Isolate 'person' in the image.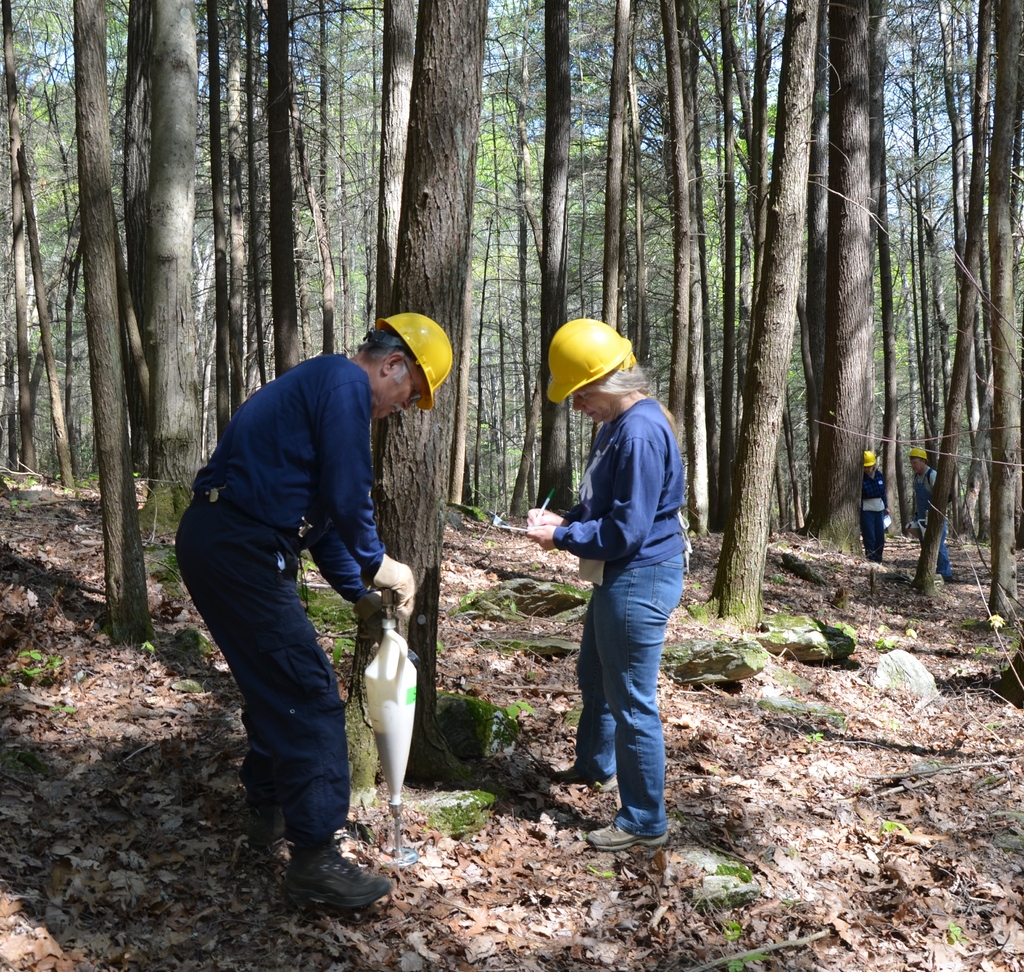
Isolated region: left=847, top=445, right=892, bottom=559.
